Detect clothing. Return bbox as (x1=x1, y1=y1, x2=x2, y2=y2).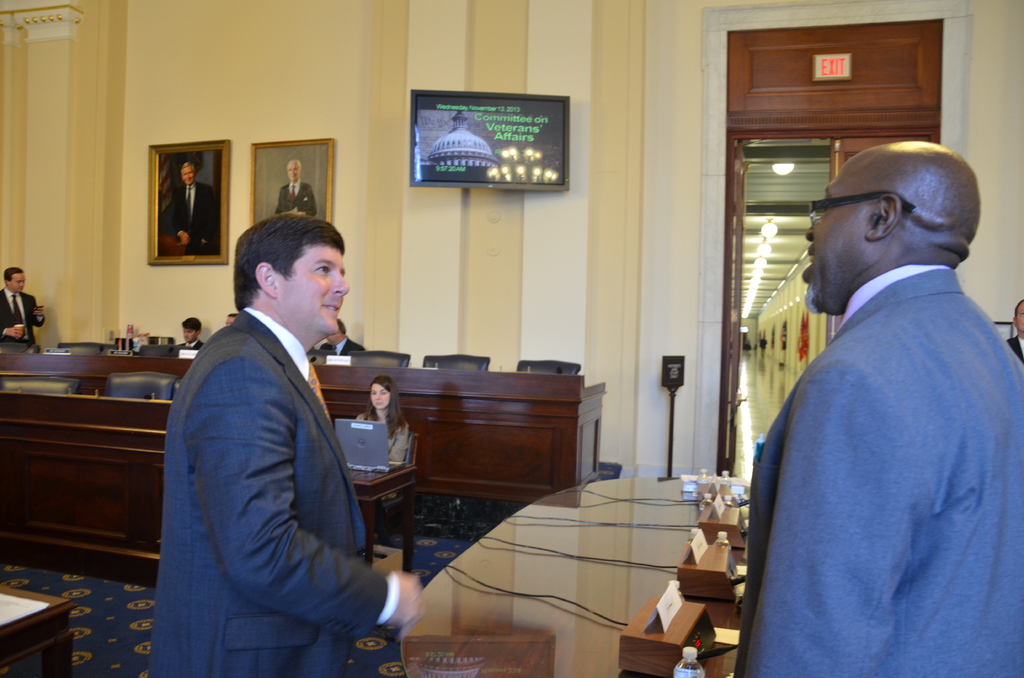
(x1=177, y1=343, x2=200, y2=350).
